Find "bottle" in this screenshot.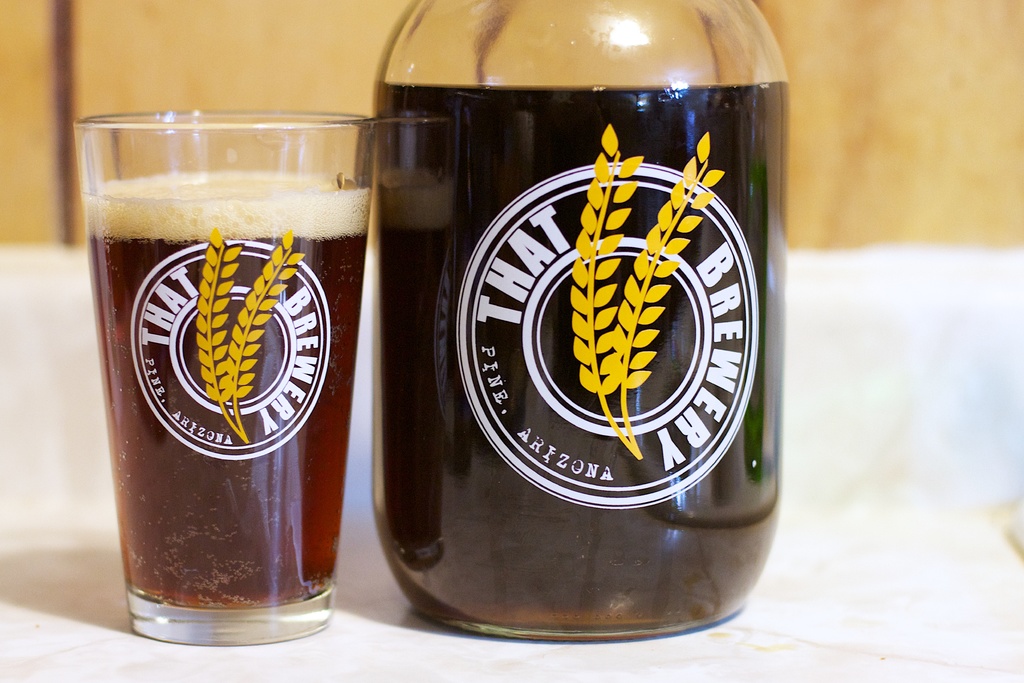
The bounding box for "bottle" is rect(365, 0, 790, 648).
